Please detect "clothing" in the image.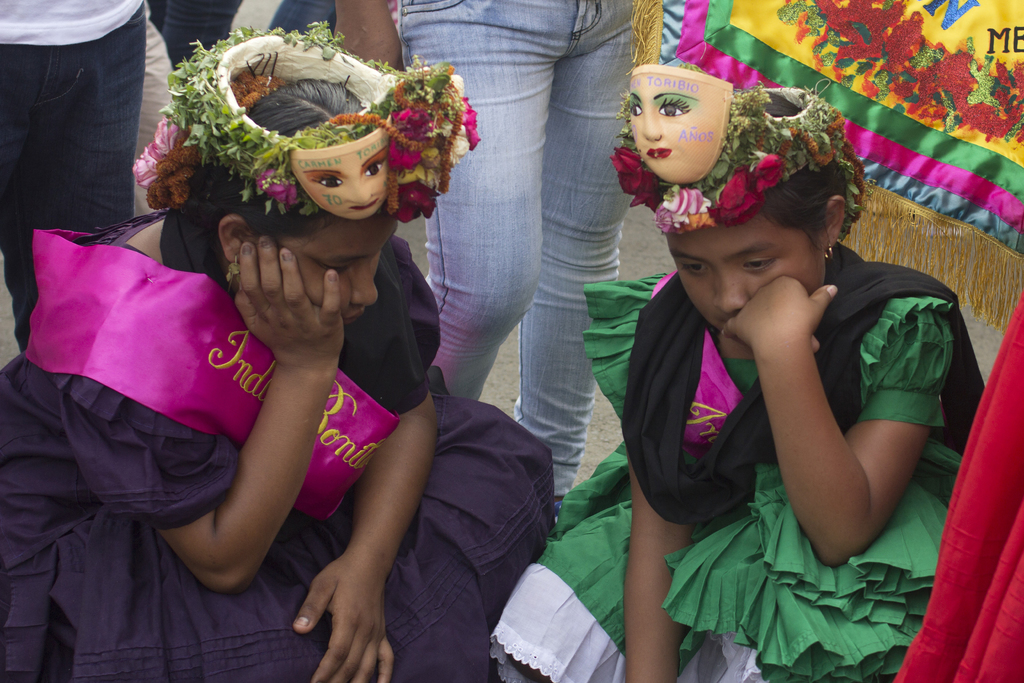
(x1=0, y1=0, x2=147, y2=352).
